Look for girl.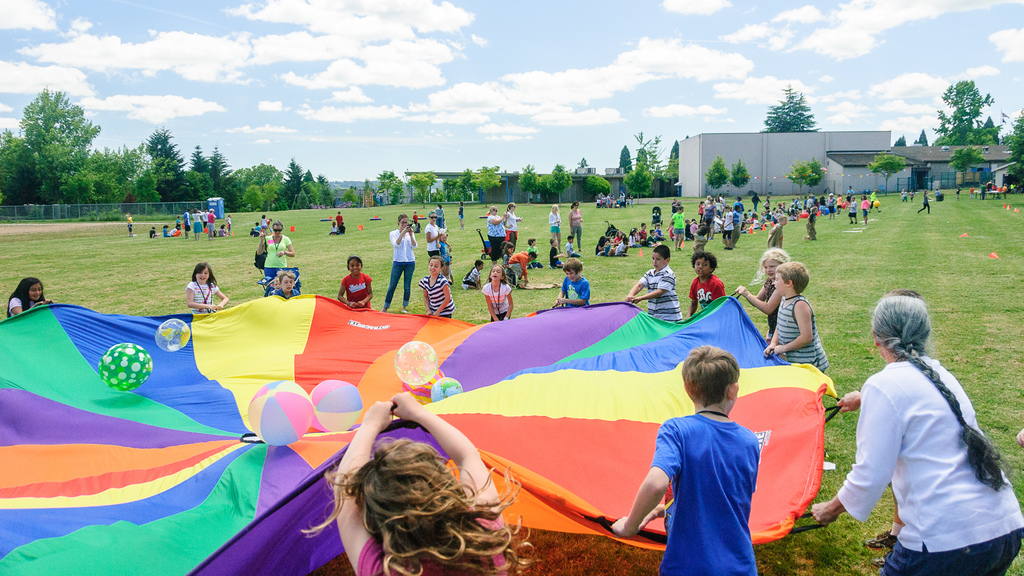
Found: box(763, 263, 831, 369).
